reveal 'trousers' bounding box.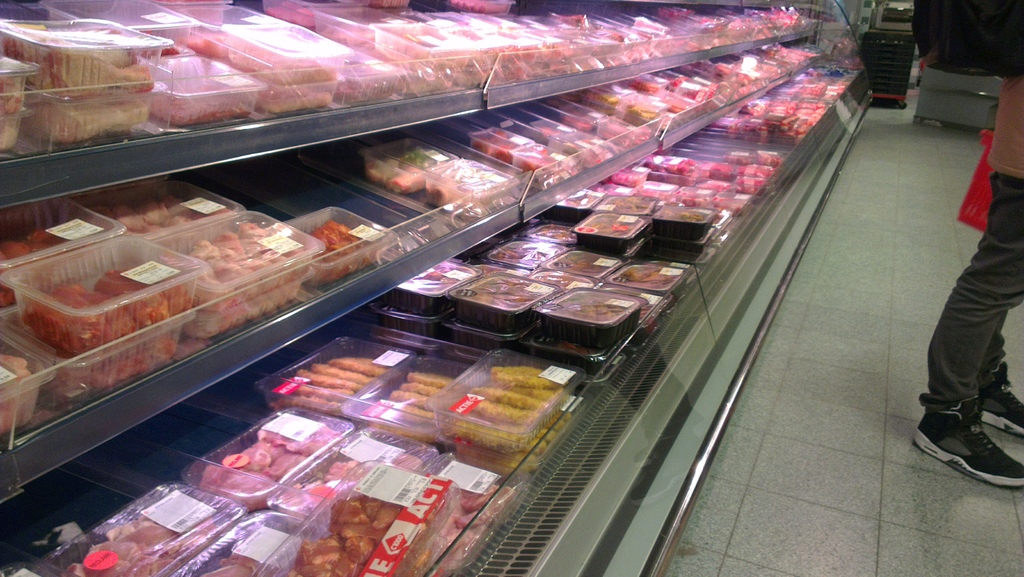
Revealed: 918, 216, 1023, 439.
